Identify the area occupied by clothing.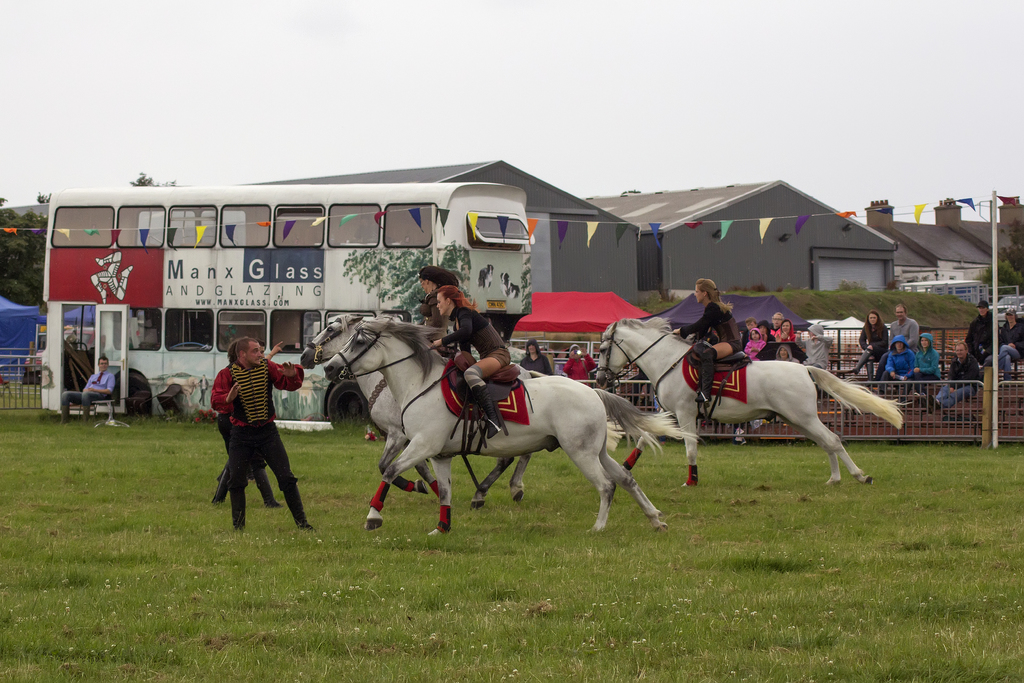
Area: box=[943, 347, 981, 404].
